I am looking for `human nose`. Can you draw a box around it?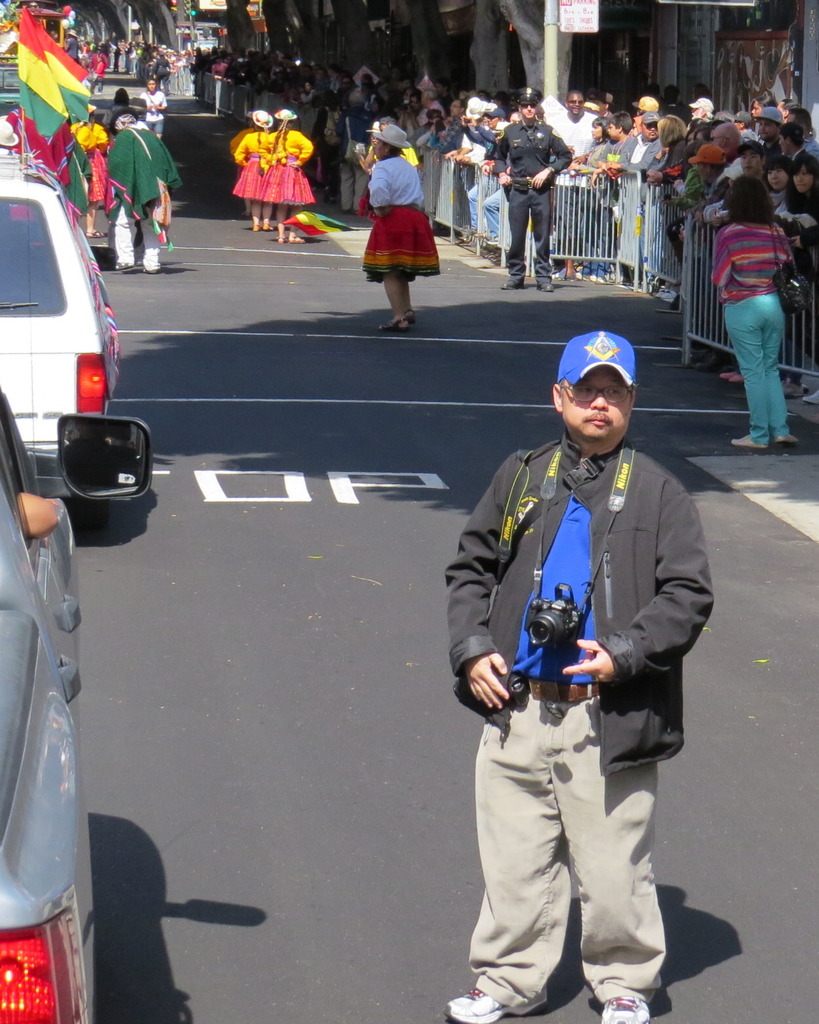
Sure, the bounding box is [574, 99, 579, 104].
